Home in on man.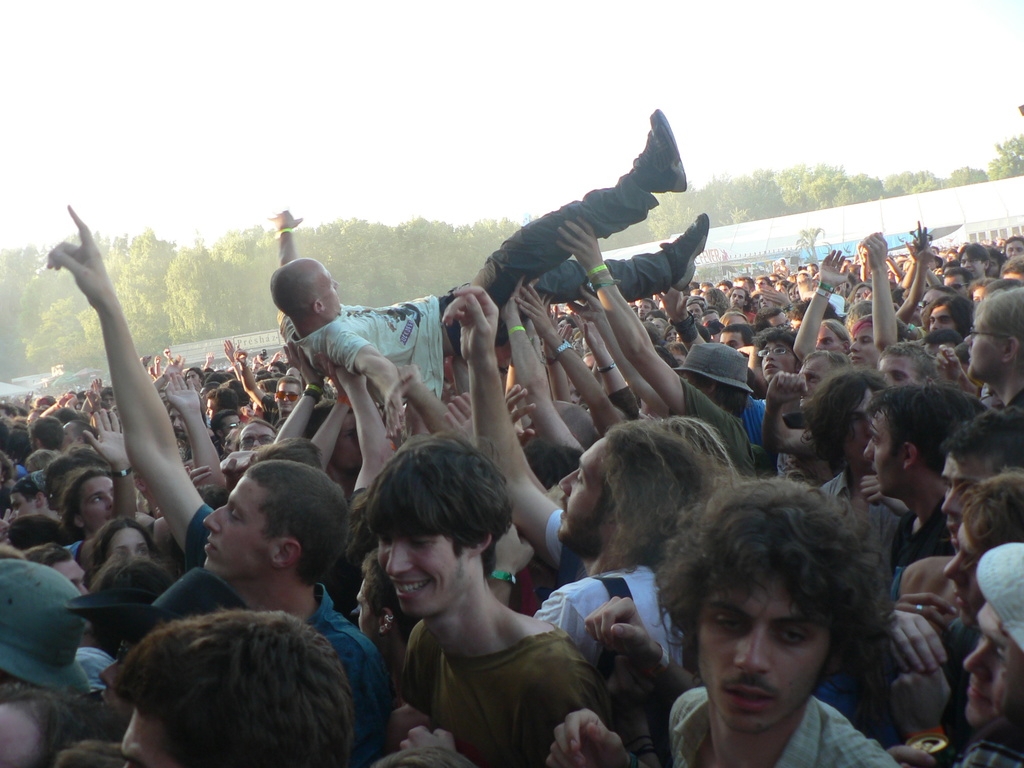
Homed in at (x1=719, y1=325, x2=755, y2=349).
